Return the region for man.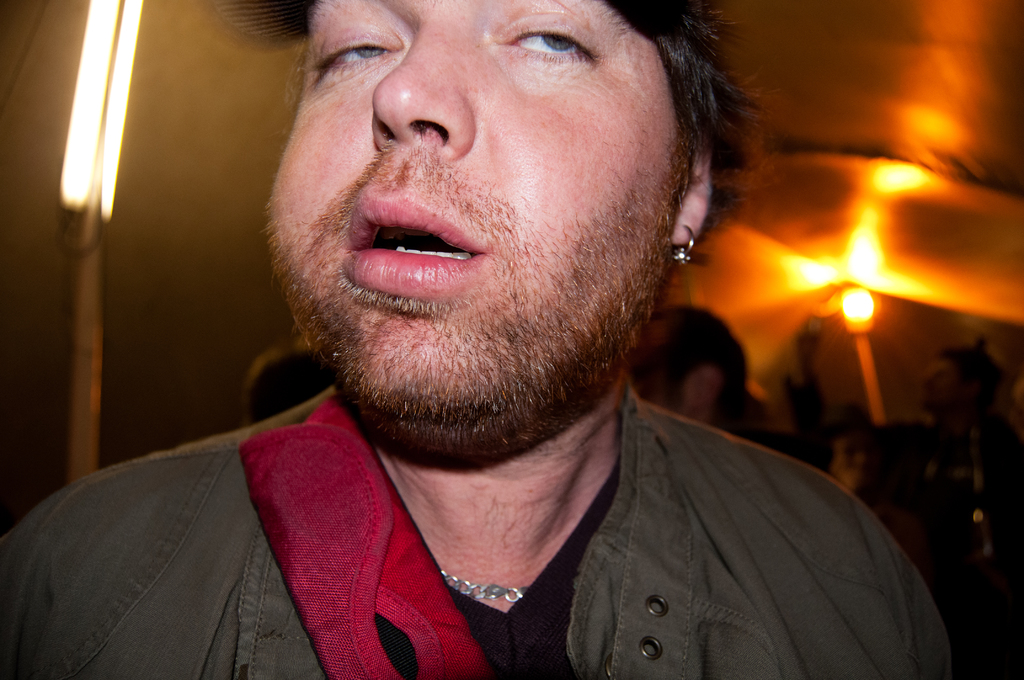
bbox(630, 305, 769, 445).
